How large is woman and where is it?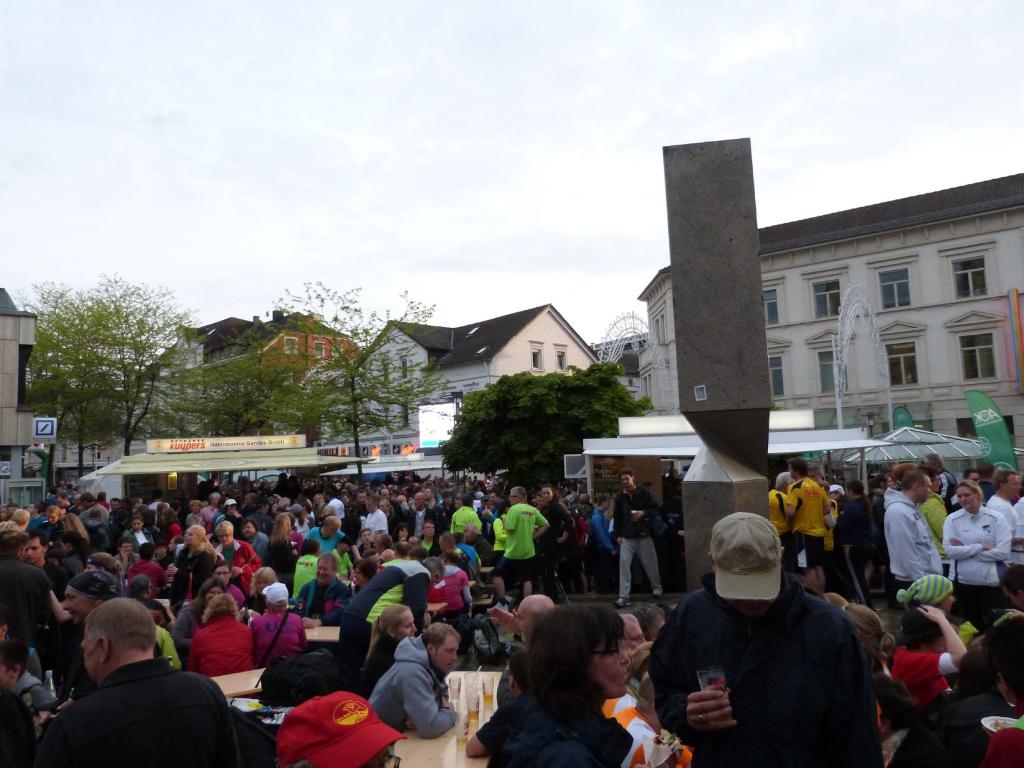
Bounding box: {"left": 168, "top": 577, "right": 230, "bottom": 649}.
